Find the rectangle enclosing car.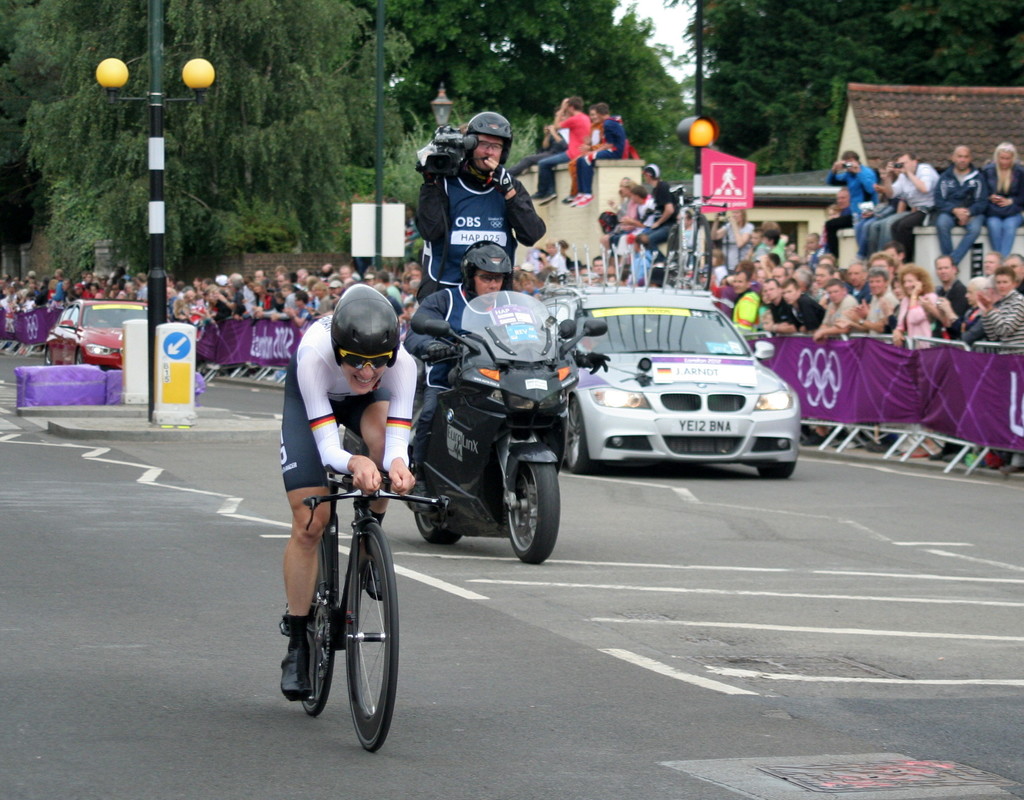
rect(550, 308, 796, 482).
